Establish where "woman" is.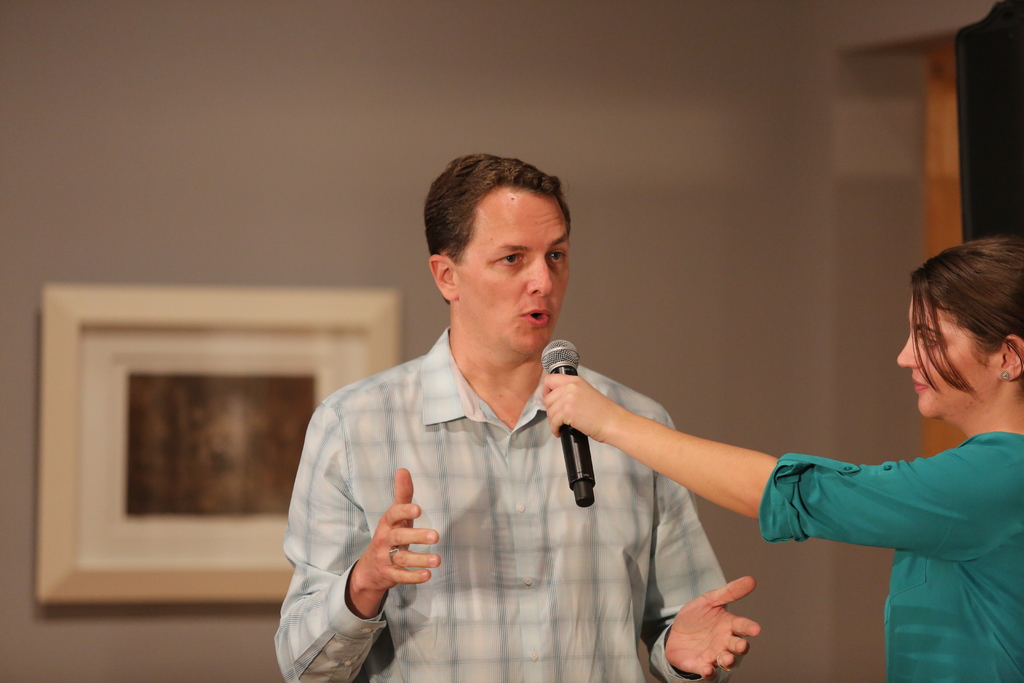
Established at (left=541, top=237, right=1018, bottom=681).
